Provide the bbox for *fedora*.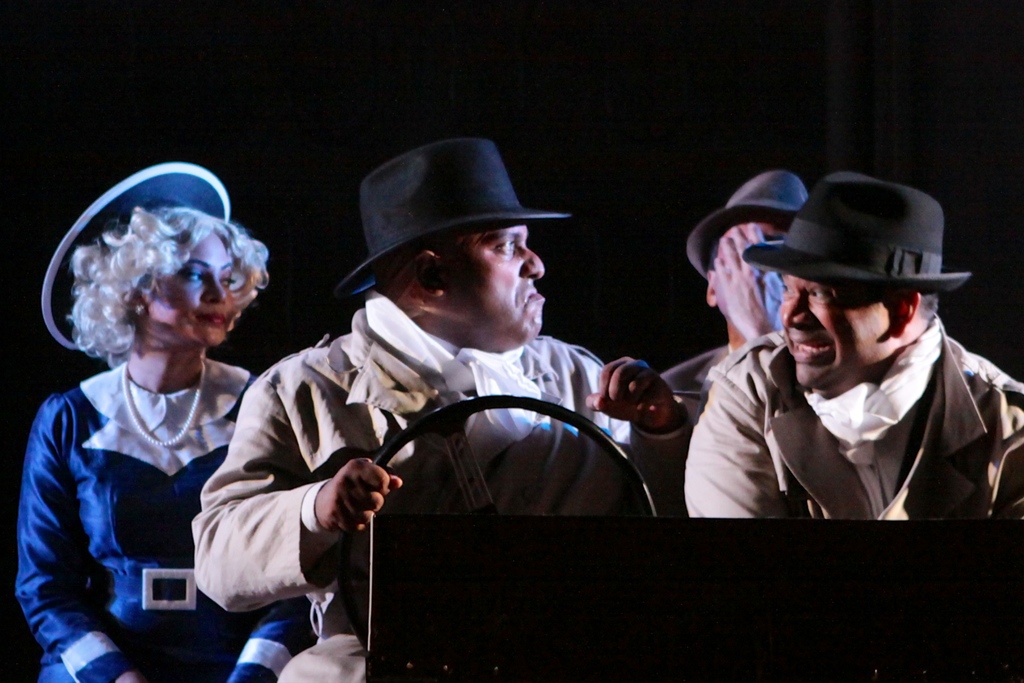
crop(335, 136, 580, 299).
